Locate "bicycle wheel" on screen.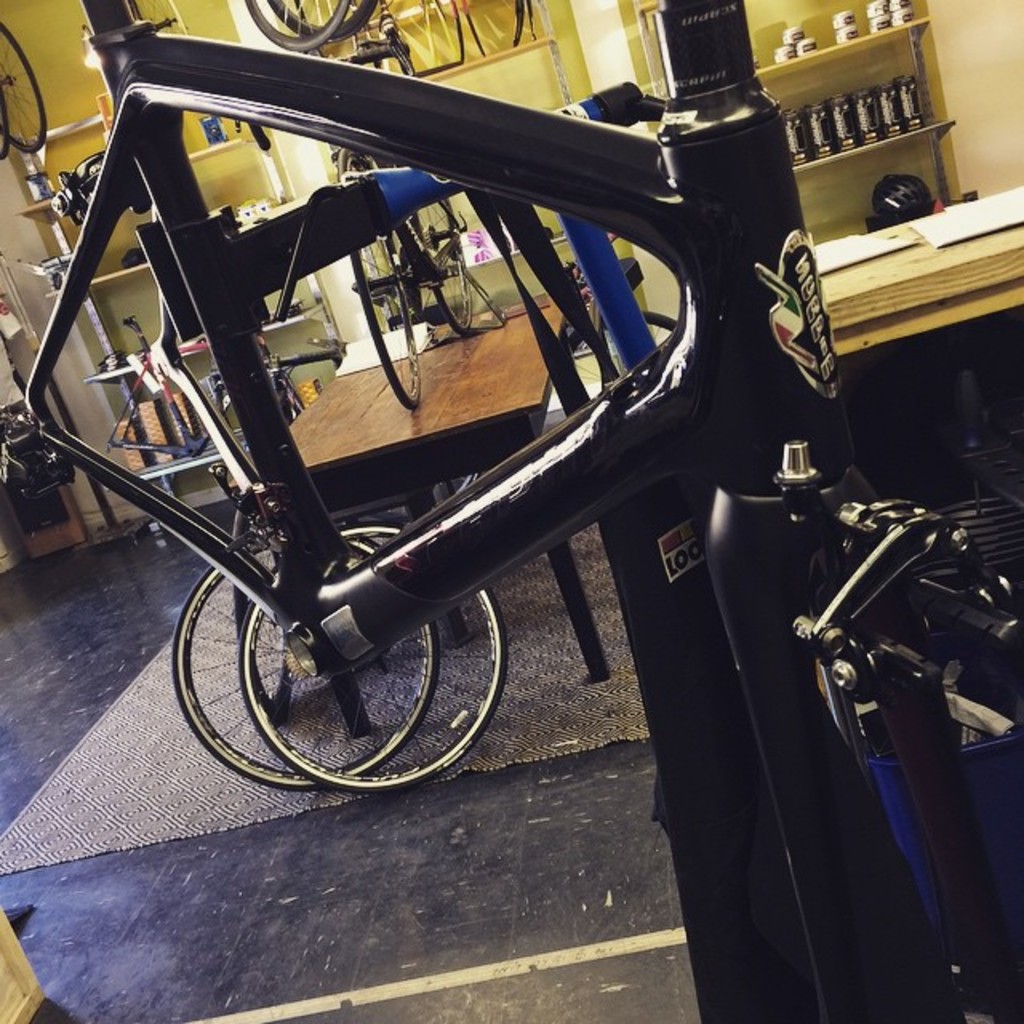
On screen at {"left": 349, "top": 238, "right": 418, "bottom": 410}.
